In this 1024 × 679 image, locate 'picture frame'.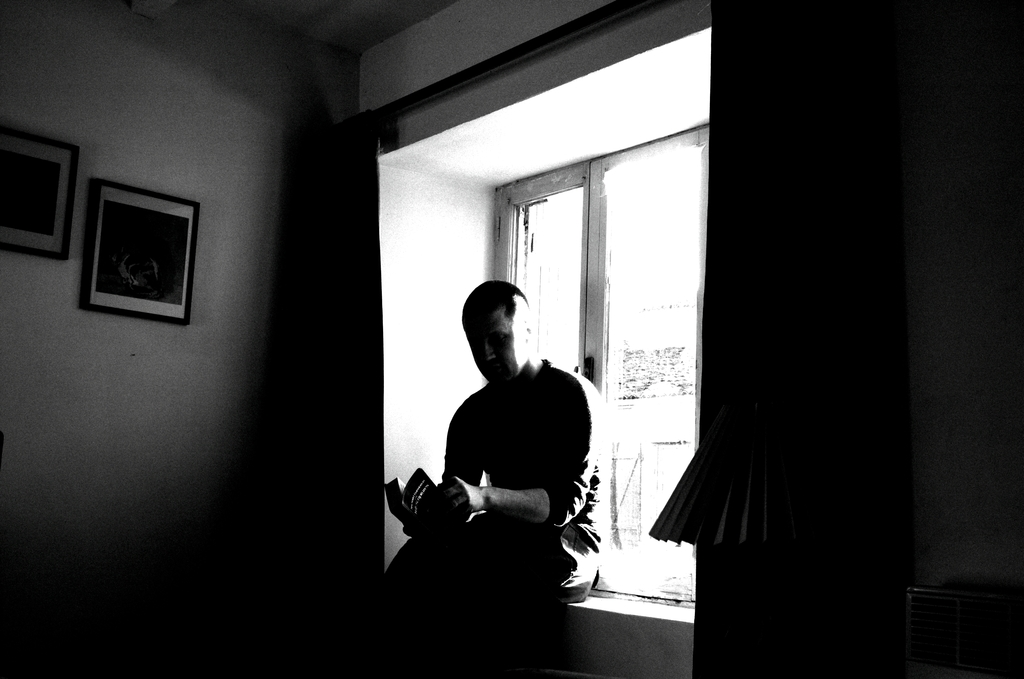
Bounding box: <box>73,178,200,323</box>.
